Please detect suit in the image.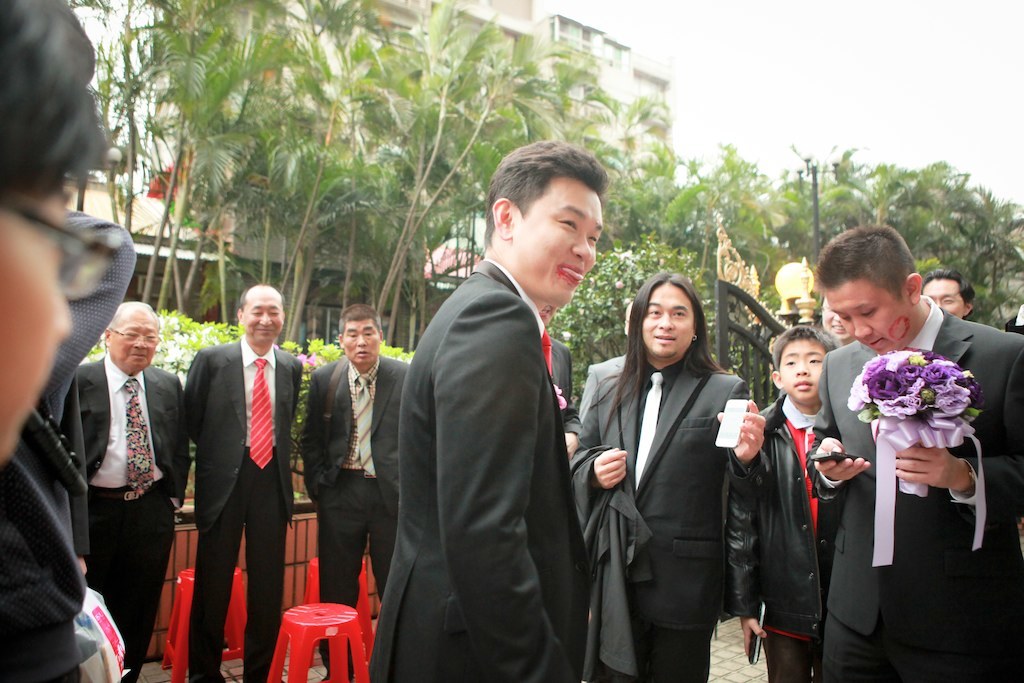
[807, 294, 1023, 682].
